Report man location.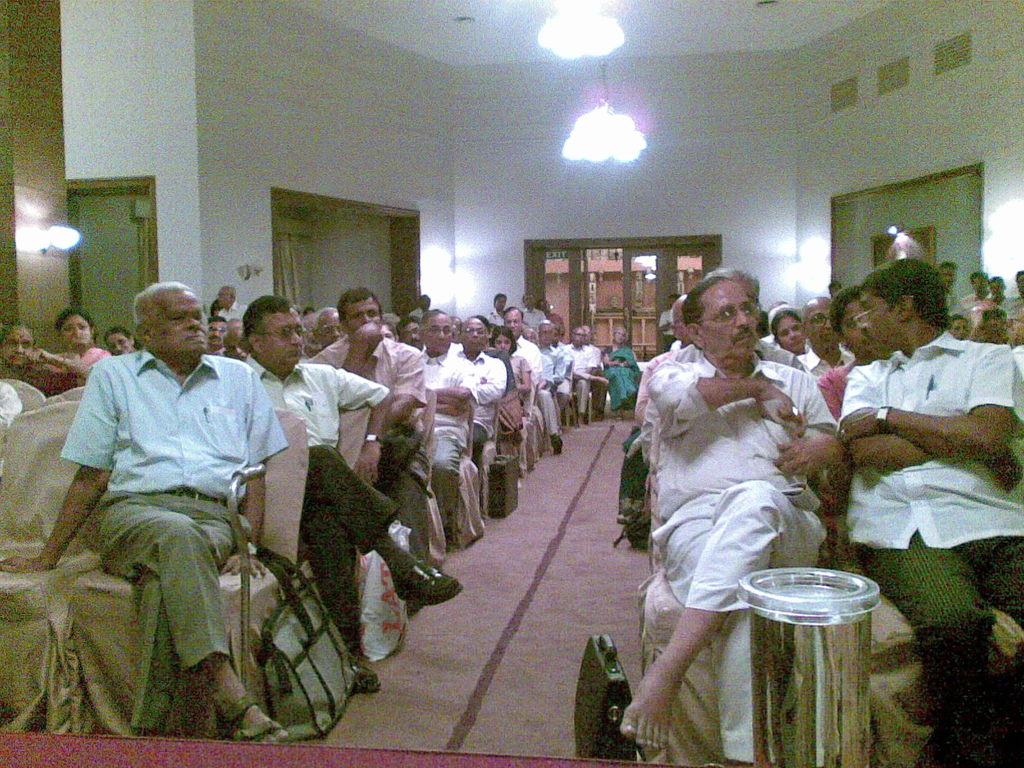
Report: left=535, top=298, right=563, bottom=330.
